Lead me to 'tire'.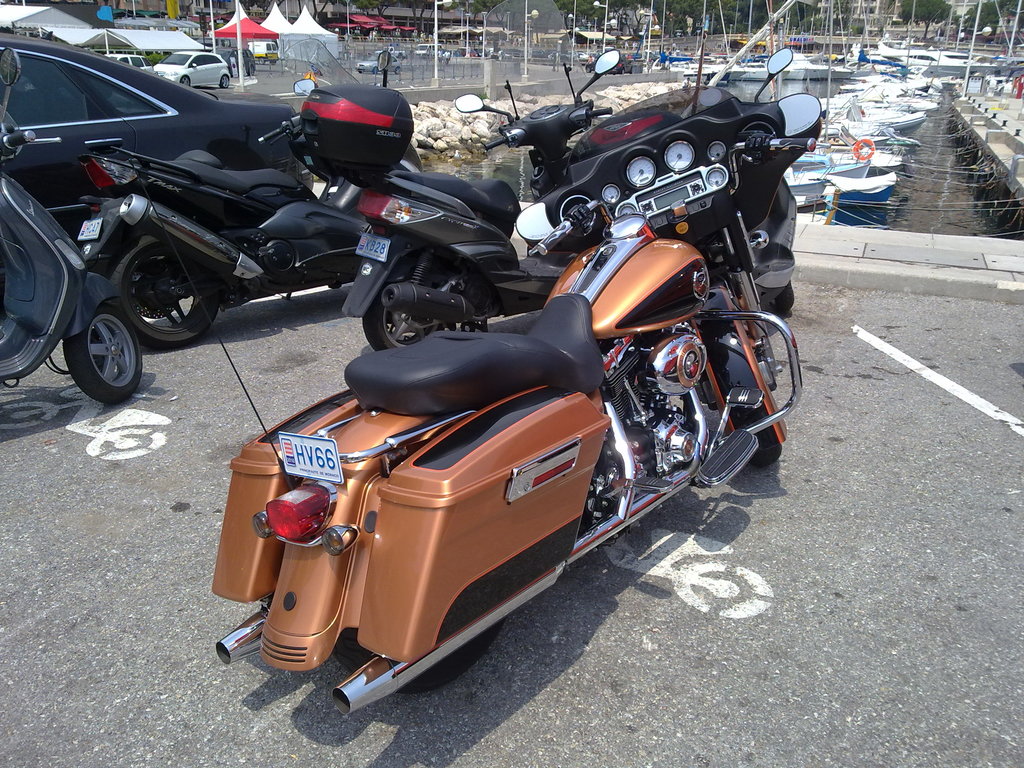
Lead to pyautogui.locateOnScreen(179, 74, 190, 86).
